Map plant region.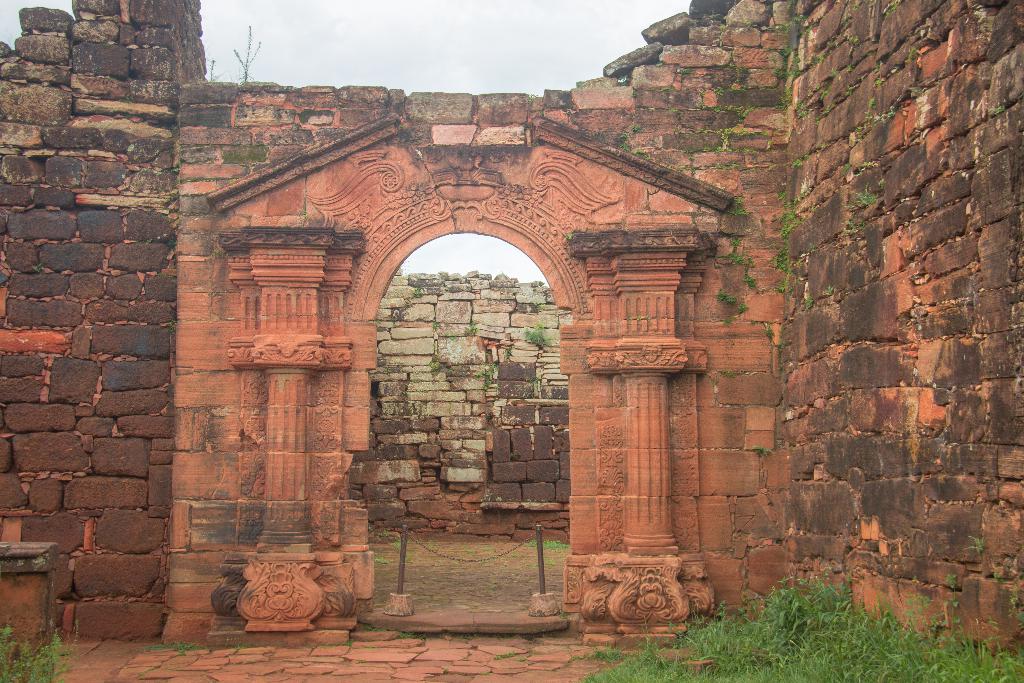
Mapped to box(915, 81, 924, 95).
